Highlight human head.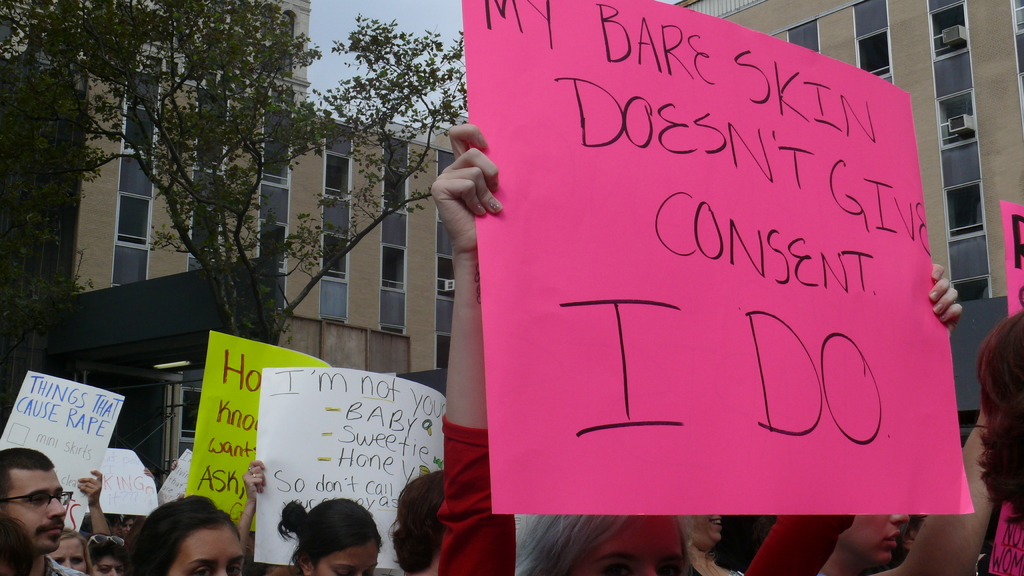
Highlighted region: [left=835, top=505, right=909, bottom=575].
